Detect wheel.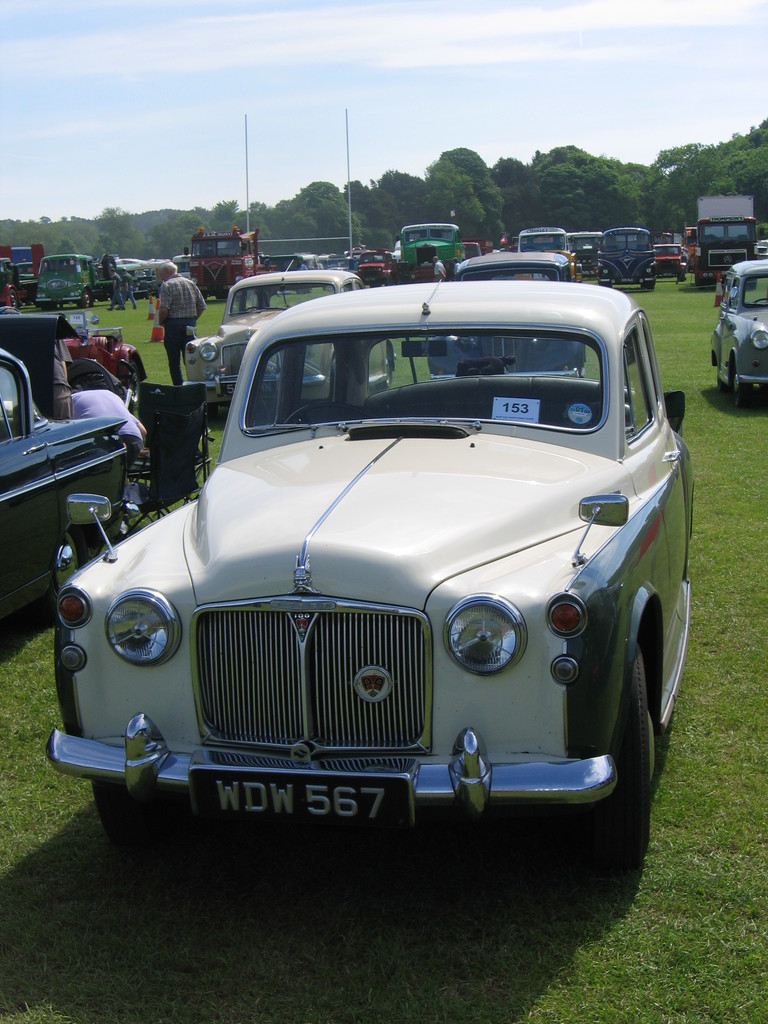
Detected at left=44, top=532, right=76, bottom=609.
